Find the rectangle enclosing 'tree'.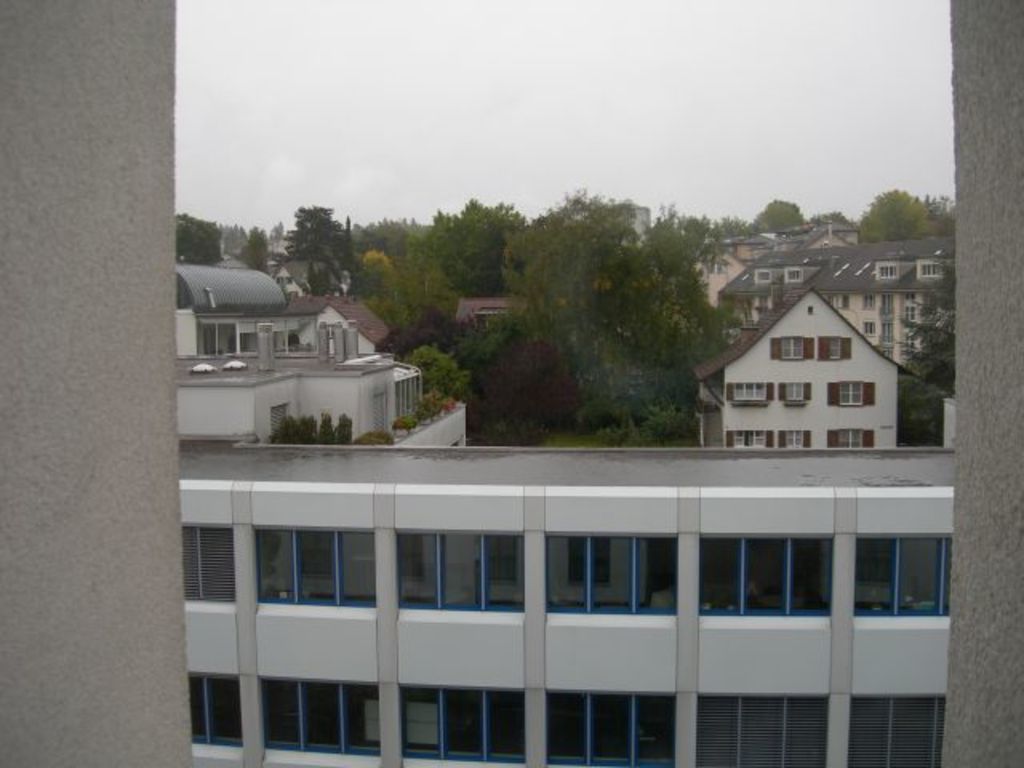
bbox=(509, 182, 637, 315).
